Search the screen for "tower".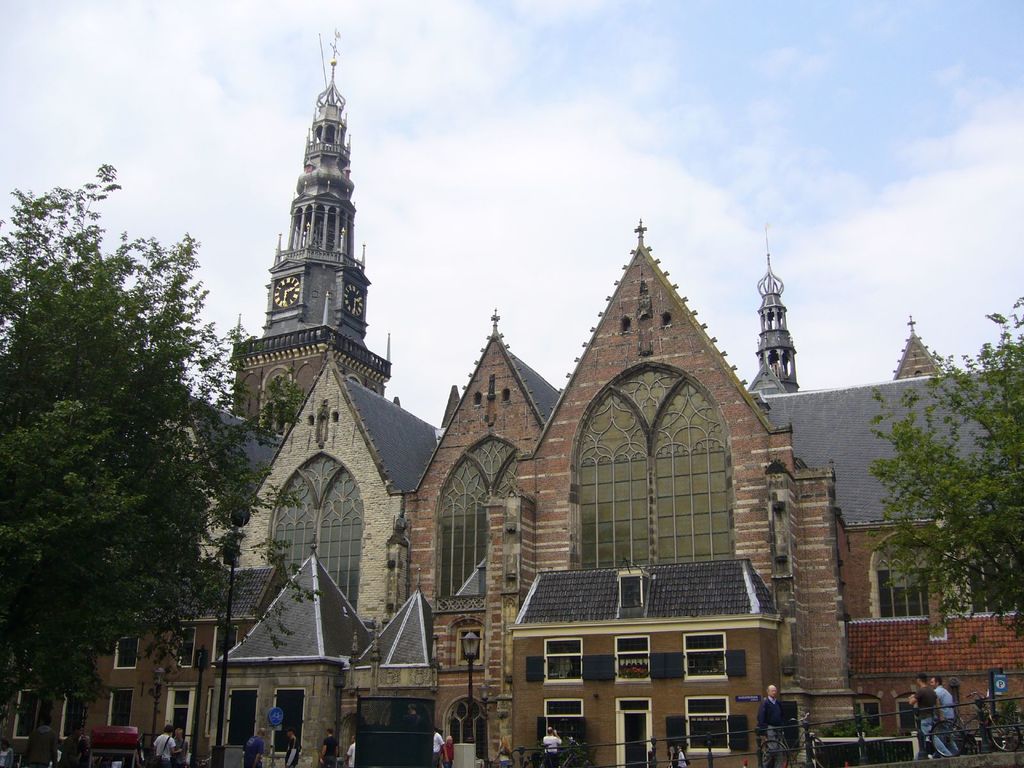
Found at <region>514, 219, 851, 767</region>.
